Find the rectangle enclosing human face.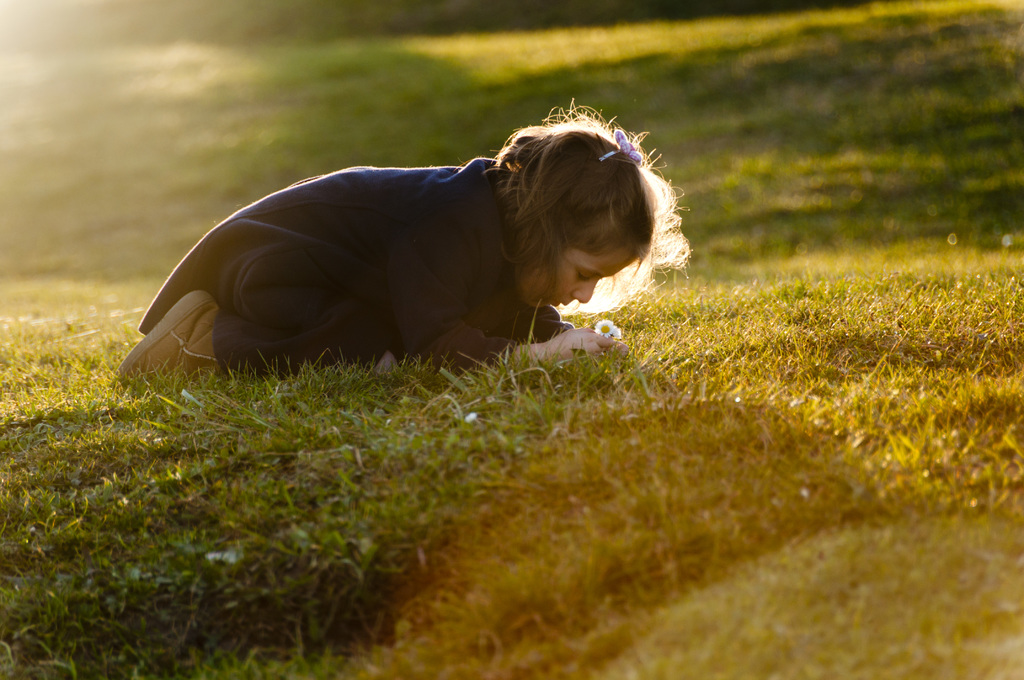
[517,248,645,311].
